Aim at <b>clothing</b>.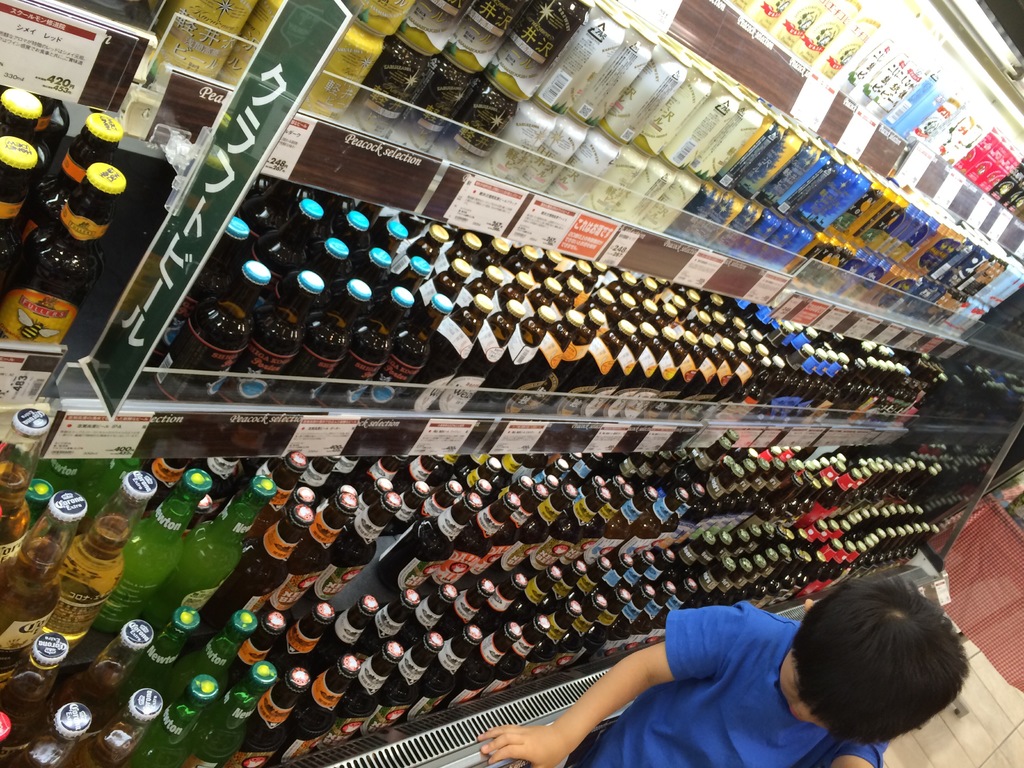
Aimed at 590:598:890:767.
